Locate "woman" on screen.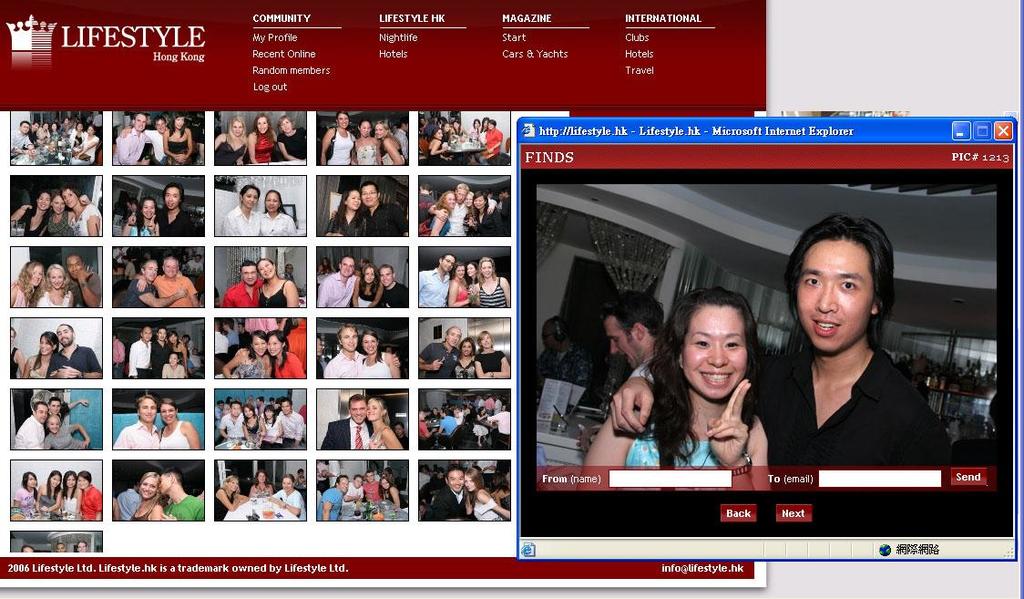
On screen at l=425, t=129, r=447, b=164.
